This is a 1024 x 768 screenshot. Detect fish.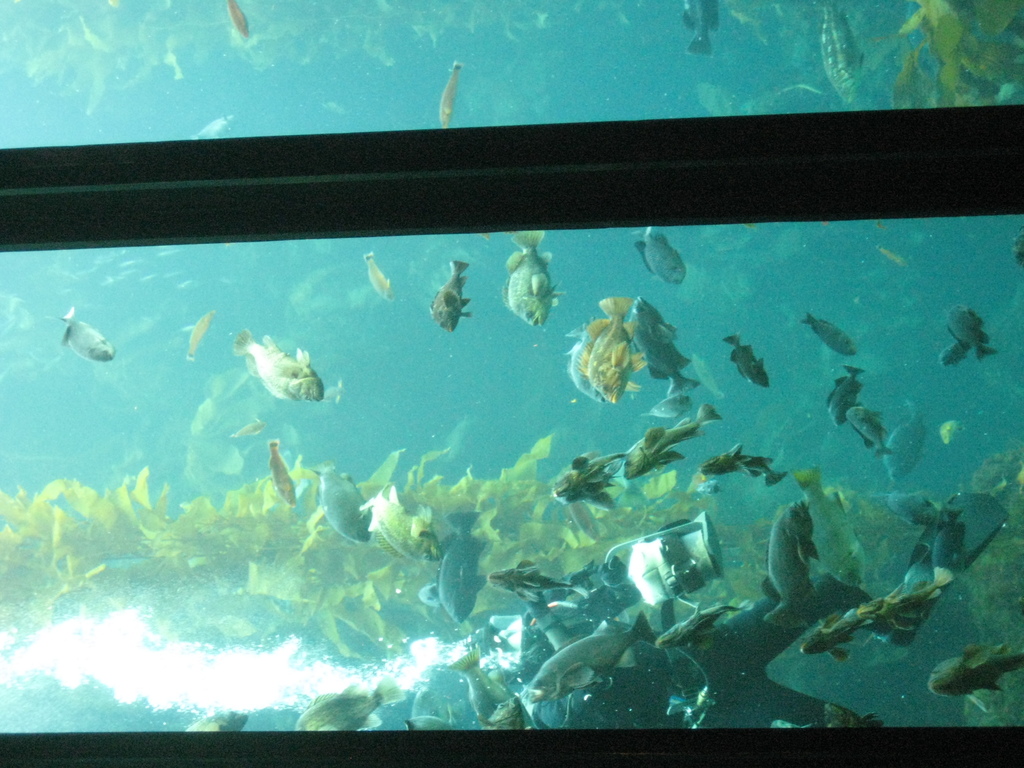
[left=449, top=639, right=524, bottom=732].
